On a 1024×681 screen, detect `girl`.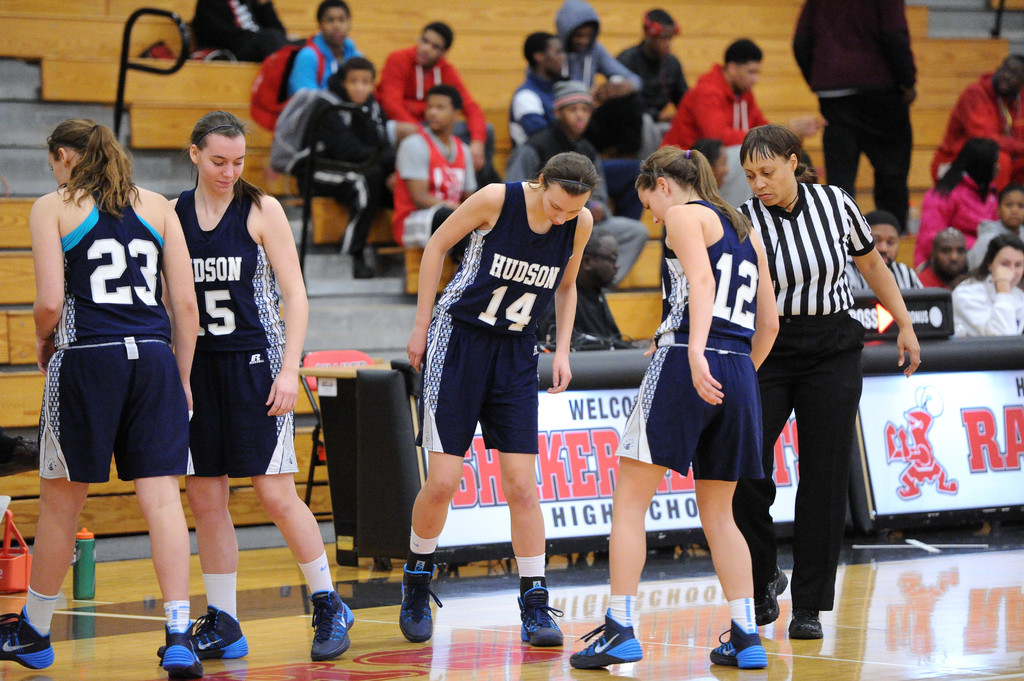
x1=168, y1=107, x2=353, y2=657.
